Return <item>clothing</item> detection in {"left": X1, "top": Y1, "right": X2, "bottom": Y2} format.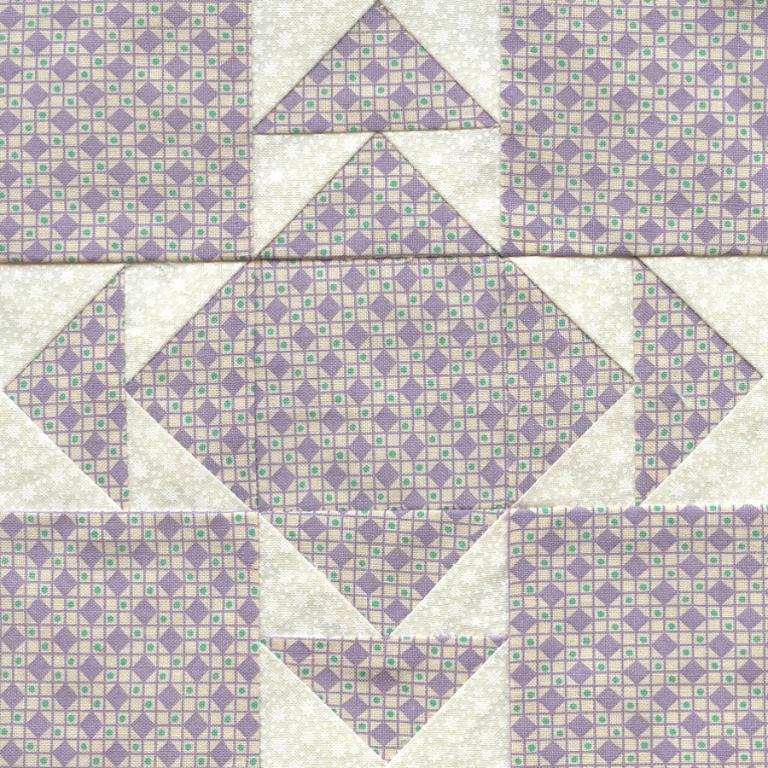
{"left": 126, "top": 134, "right": 631, "bottom": 627}.
